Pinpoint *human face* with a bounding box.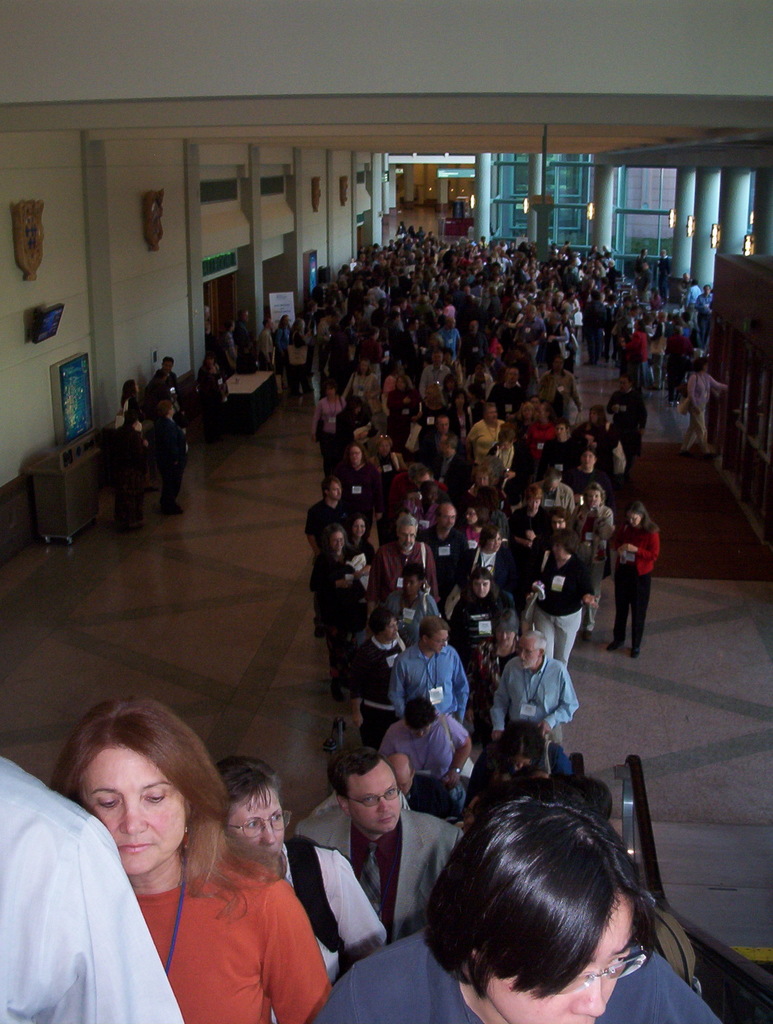
(x1=537, y1=404, x2=546, y2=424).
